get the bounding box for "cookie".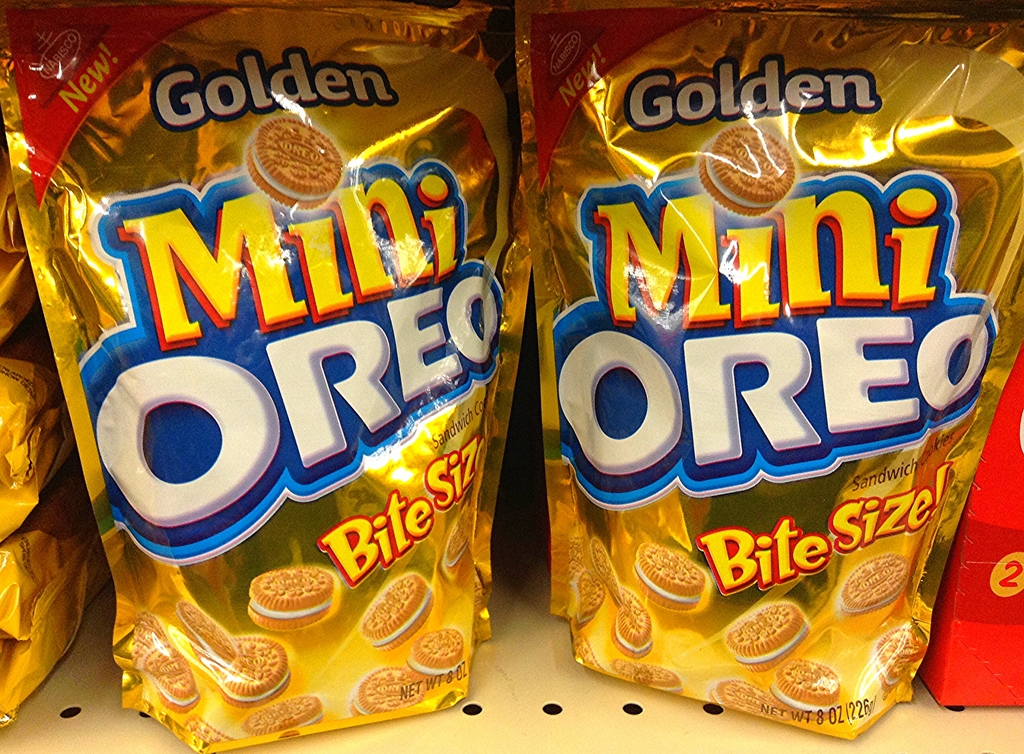
x1=172 y1=600 x2=234 y2=666.
